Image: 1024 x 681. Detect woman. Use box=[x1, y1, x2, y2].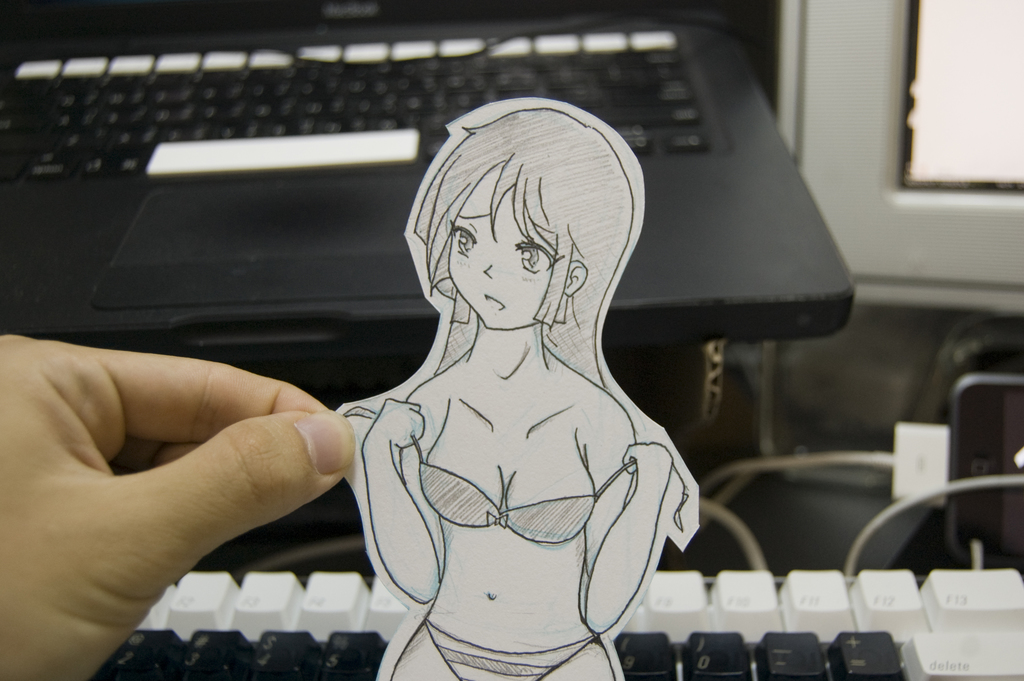
box=[266, 40, 742, 663].
